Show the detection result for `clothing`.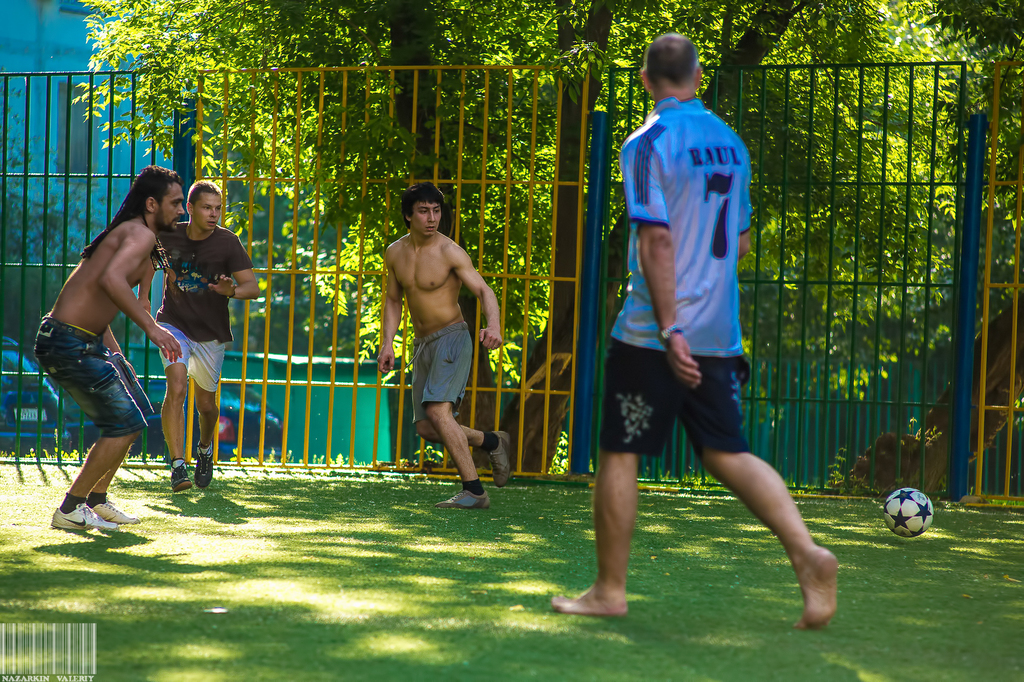
box=[154, 222, 252, 392].
